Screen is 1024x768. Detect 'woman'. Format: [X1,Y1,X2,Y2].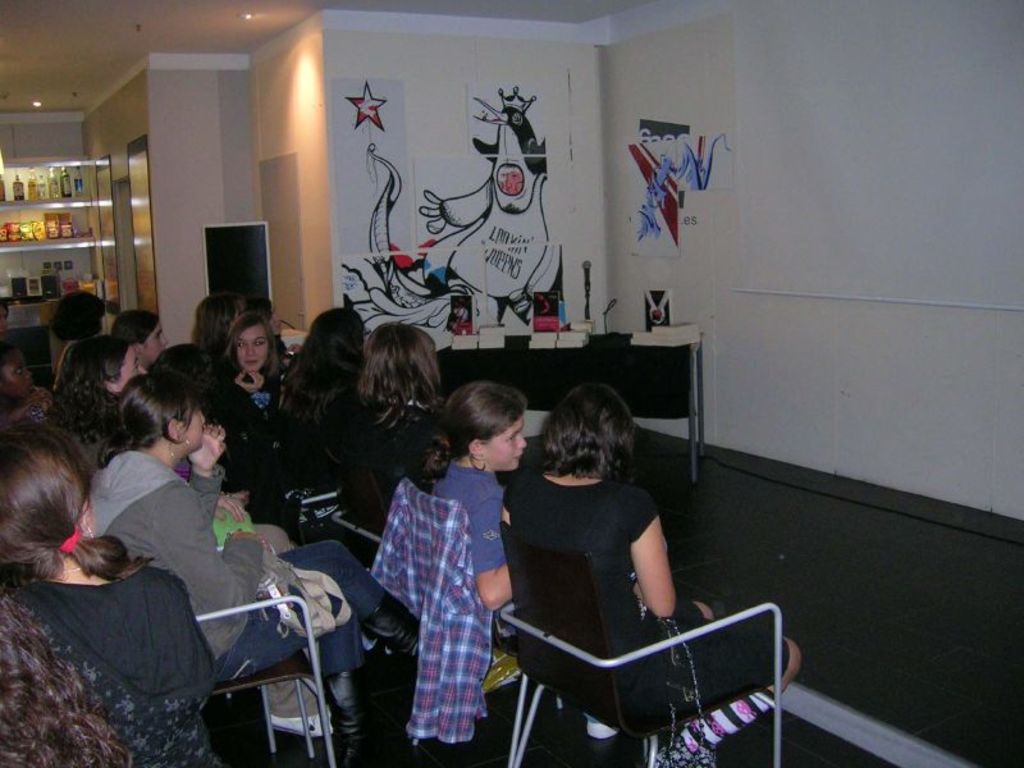
[0,346,61,433].
